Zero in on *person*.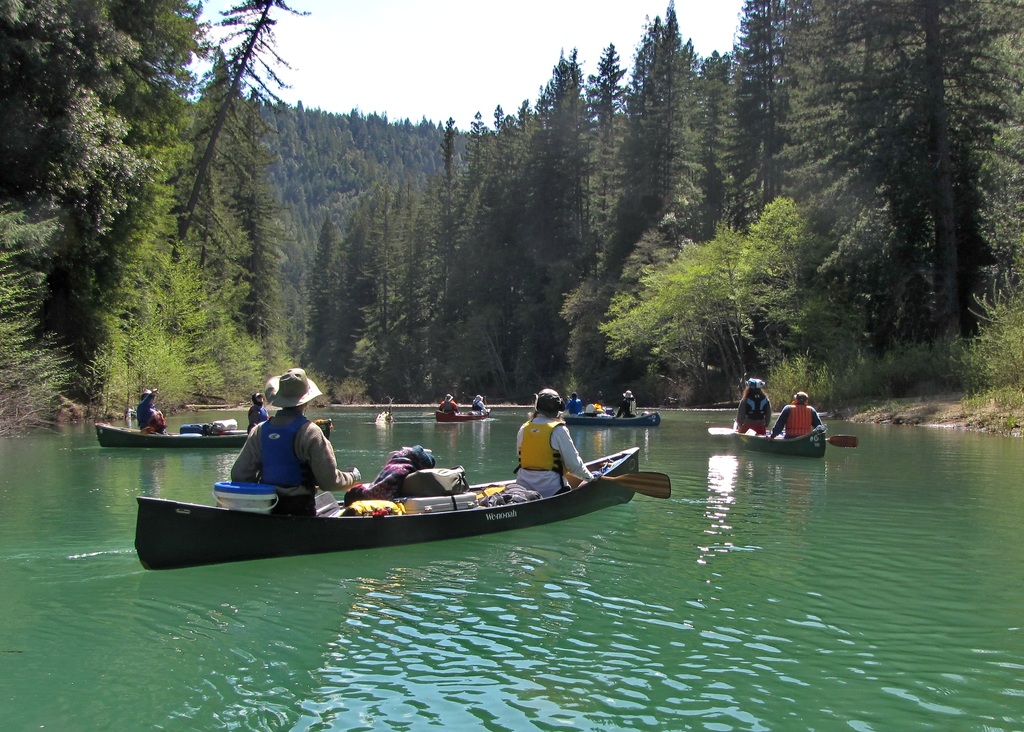
Zeroed in: select_region(733, 374, 771, 441).
